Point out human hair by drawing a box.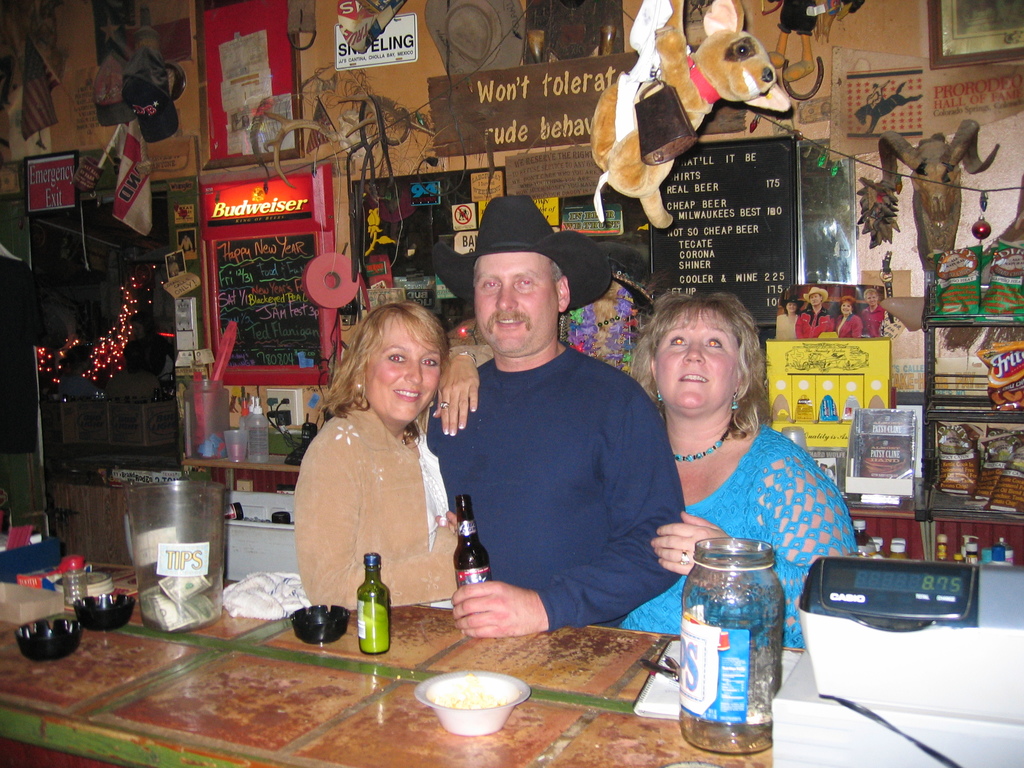
bbox=(316, 299, 451, 452).
